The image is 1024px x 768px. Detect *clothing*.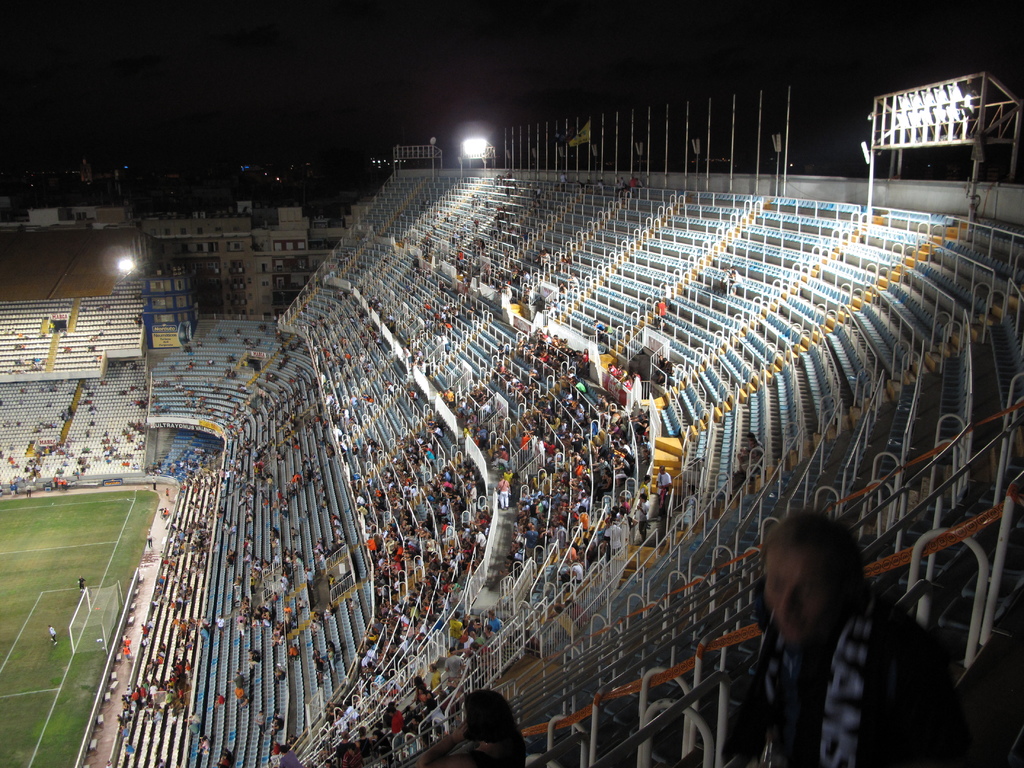
Detection: locate(633, 500, 648, 537).
